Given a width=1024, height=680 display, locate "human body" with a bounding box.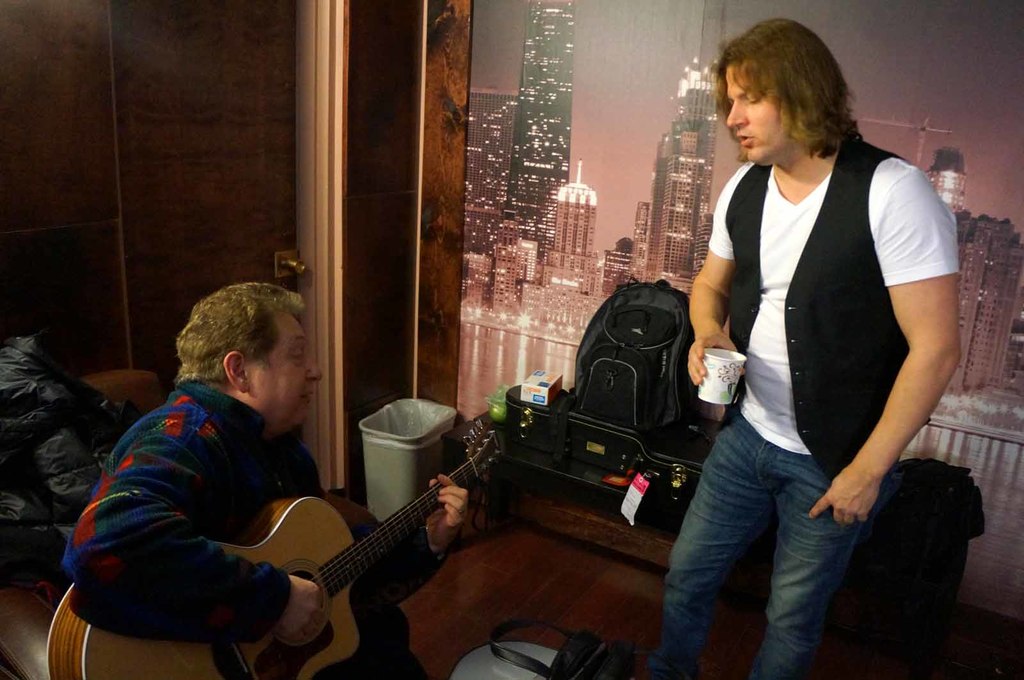
Located: <bbox>685, 33, 955, 663</bbox>.
